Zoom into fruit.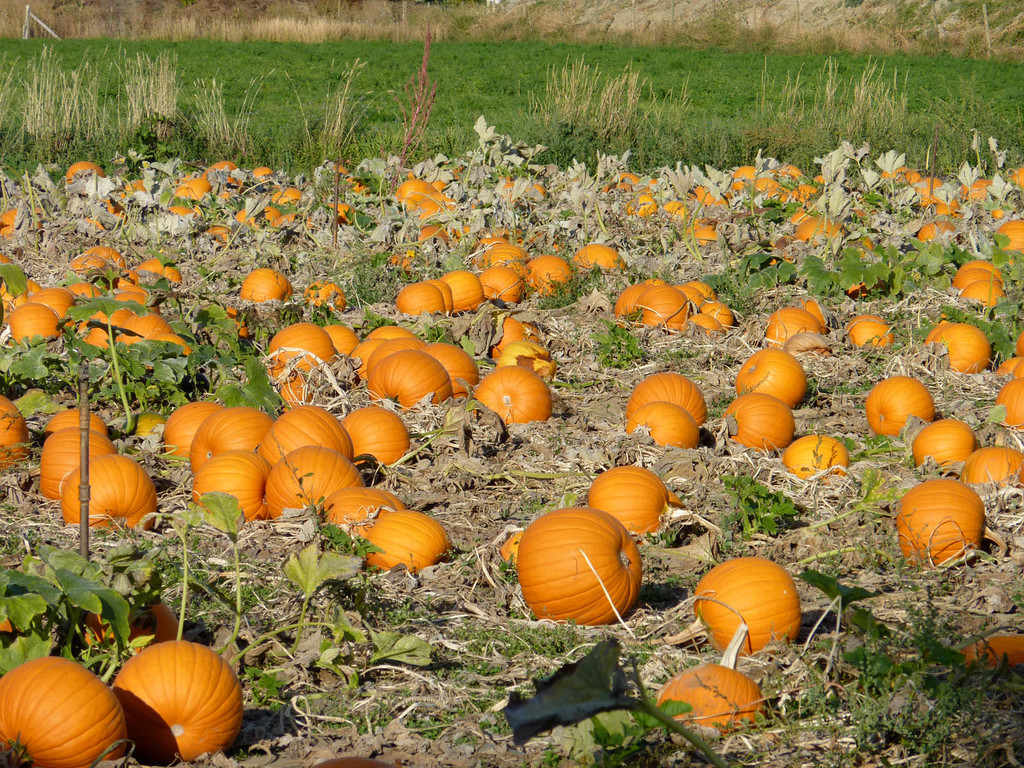
Zoom target: [515, 505, 643, 625].
